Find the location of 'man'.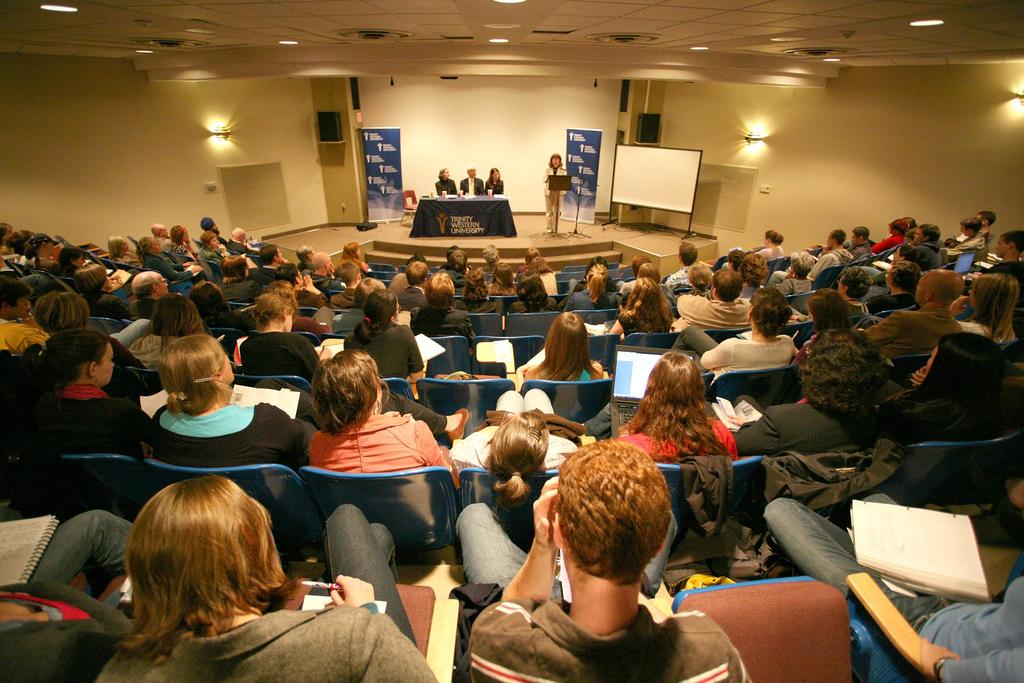
Location: box=[861, 258, 921, 319].
